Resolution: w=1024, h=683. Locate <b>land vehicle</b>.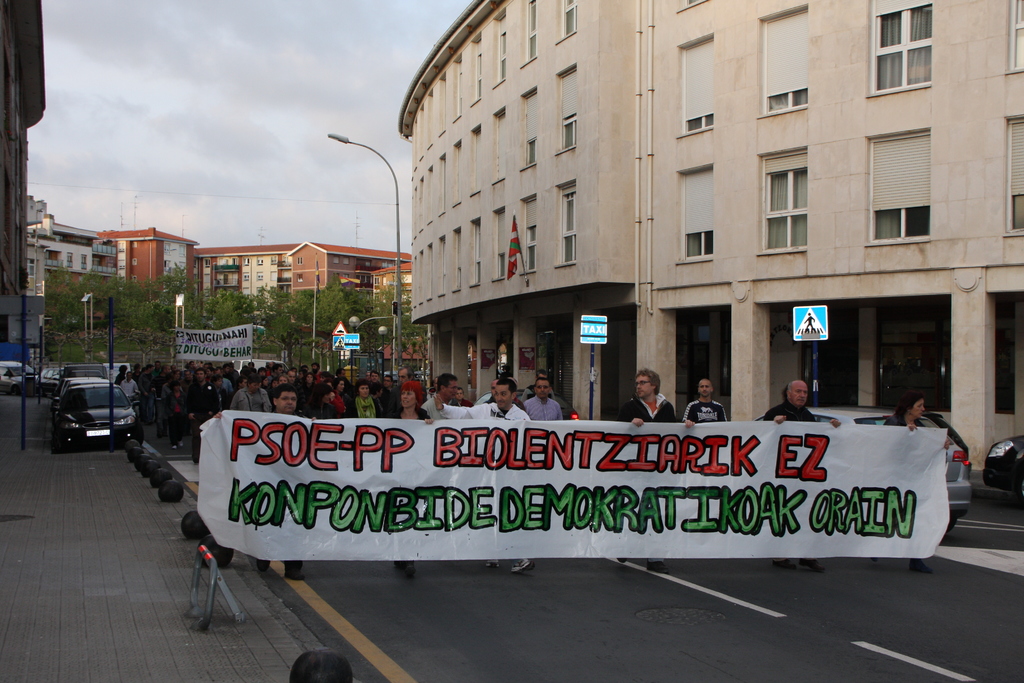
locate(0, 358, 44, 399).
